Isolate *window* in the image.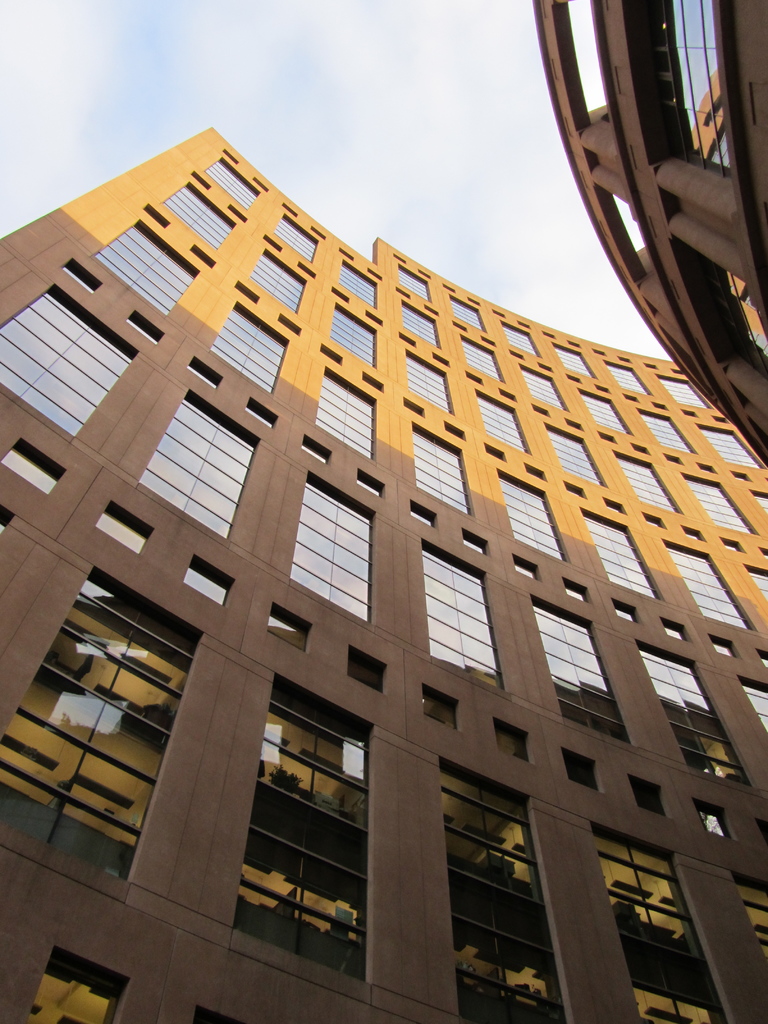
Isolated region: region(418, 552, 523, 692).
